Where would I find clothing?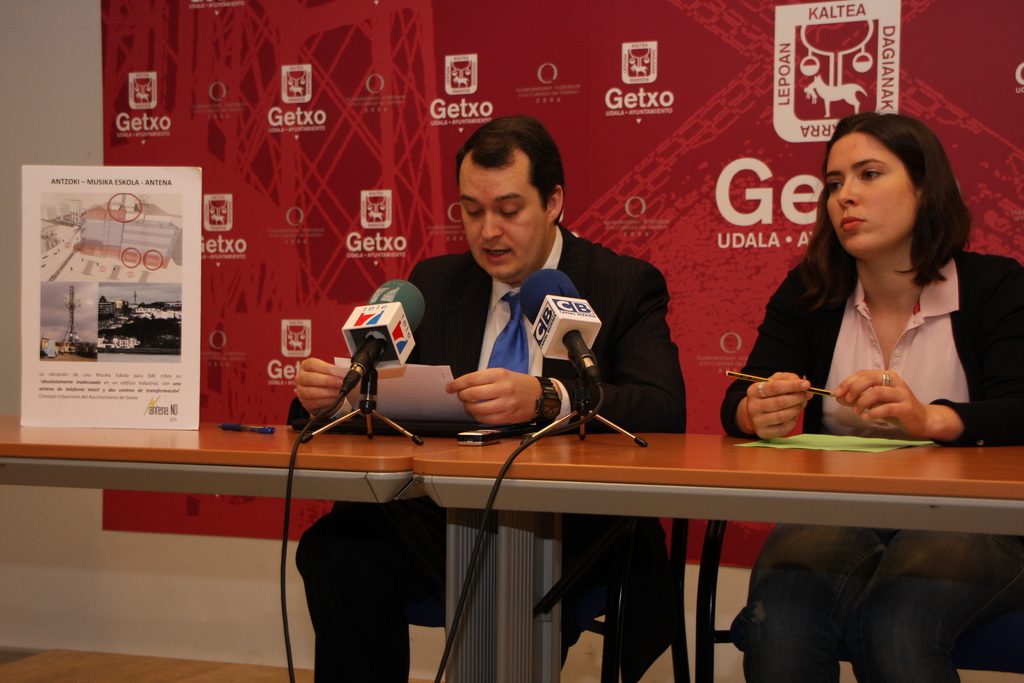
At crop(293, 221, 683, 682).
